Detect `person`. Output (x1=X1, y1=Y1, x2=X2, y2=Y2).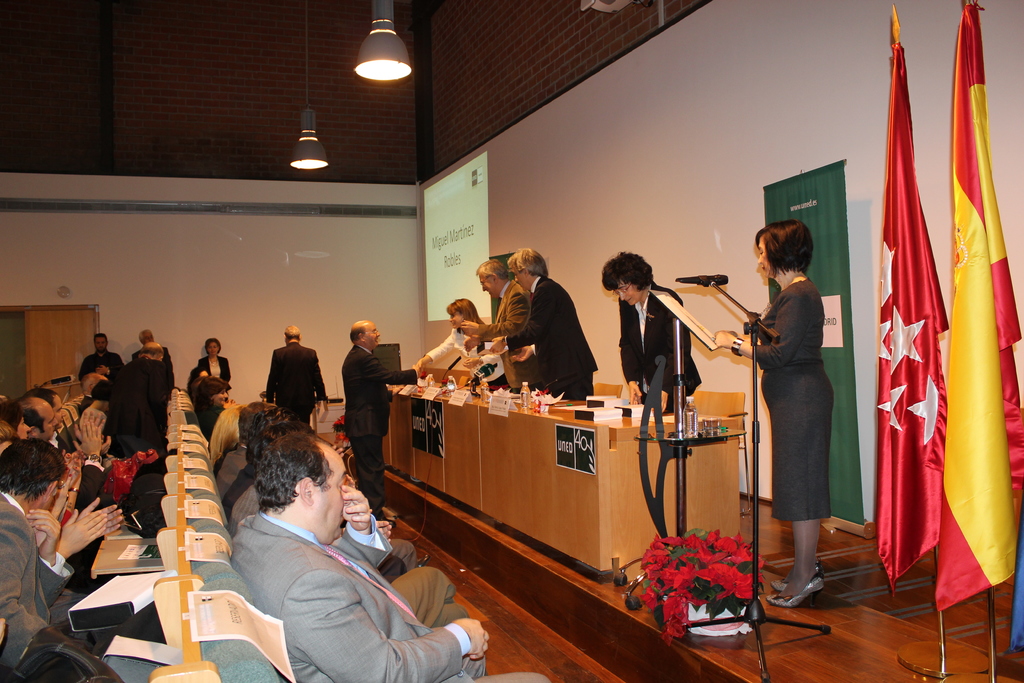
(x1=603, y1=250, x2=709, y2=416).
